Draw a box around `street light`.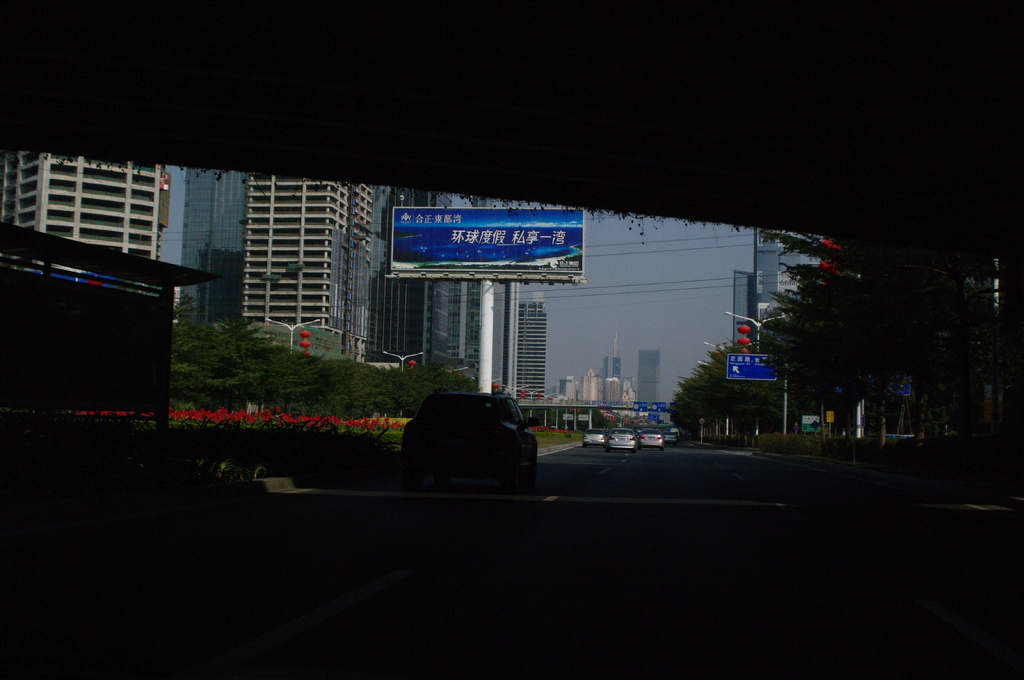
box=[724, 307, 791, 433].
